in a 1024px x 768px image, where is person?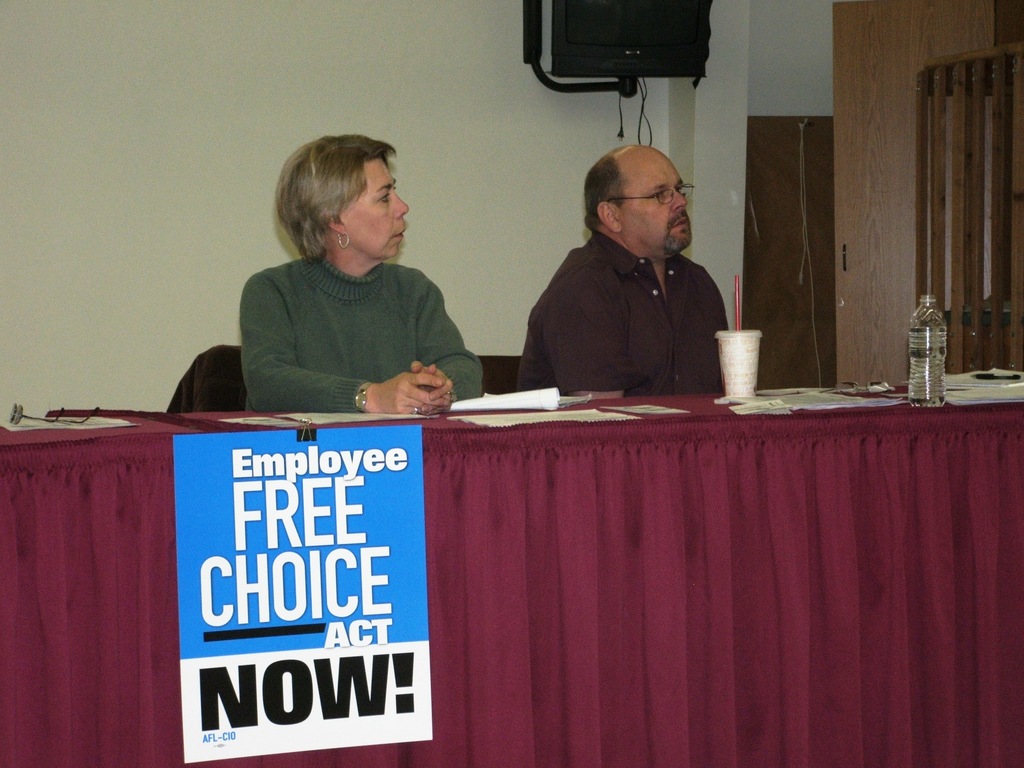
524 118 747 428.
